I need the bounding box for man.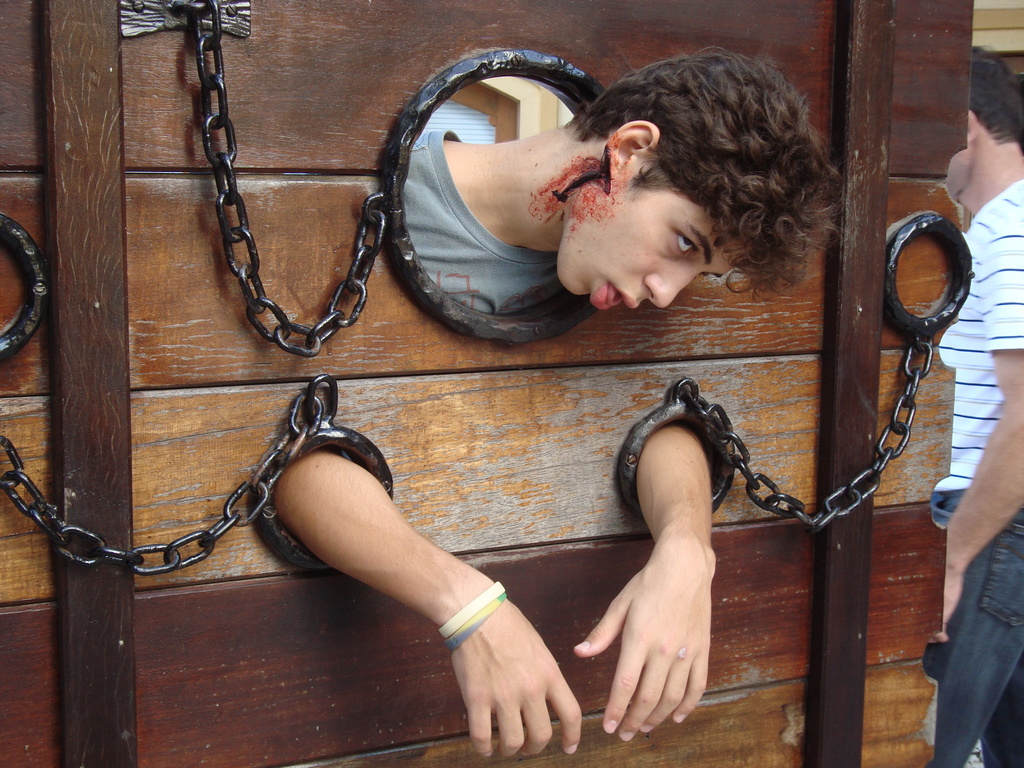
Here it is: 274/44/849/762.
